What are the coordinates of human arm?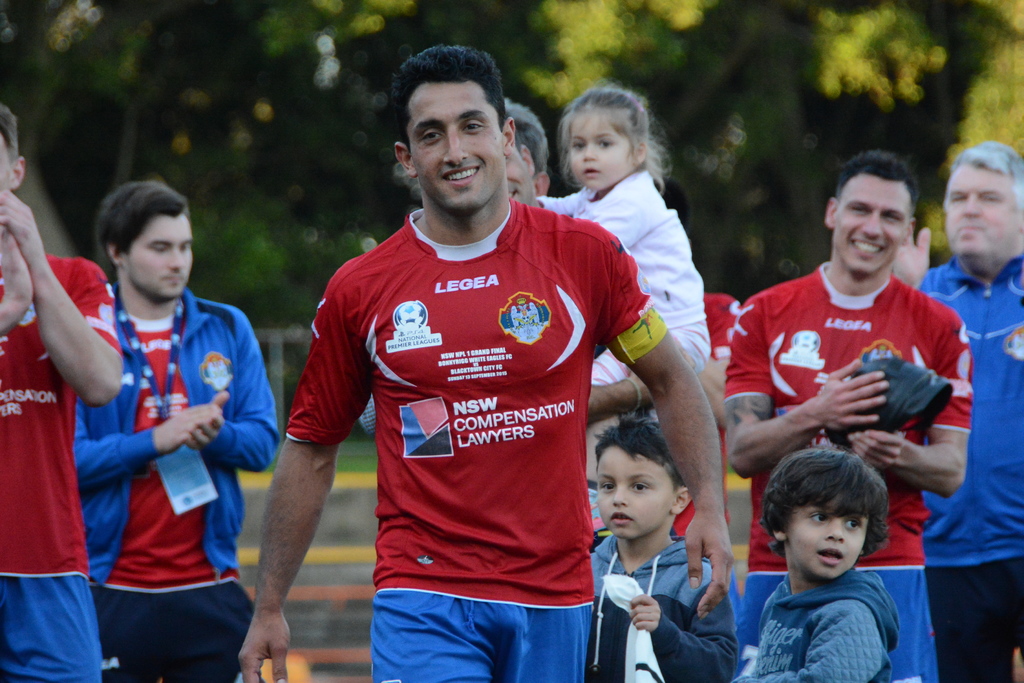
box(739, 597, 886, 682).
